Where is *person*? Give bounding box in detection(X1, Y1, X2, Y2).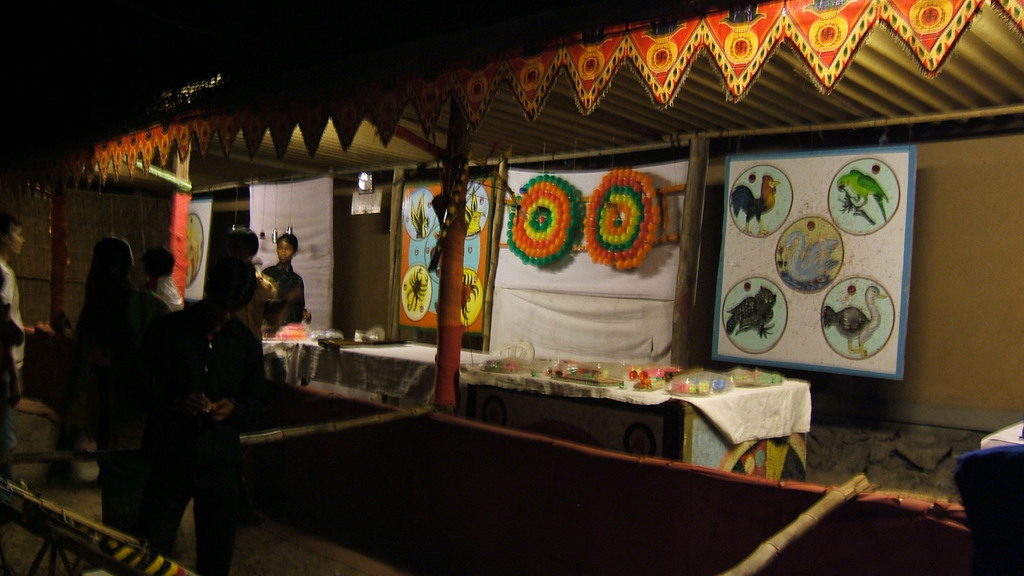
detection(78, 233, 174, 550).
